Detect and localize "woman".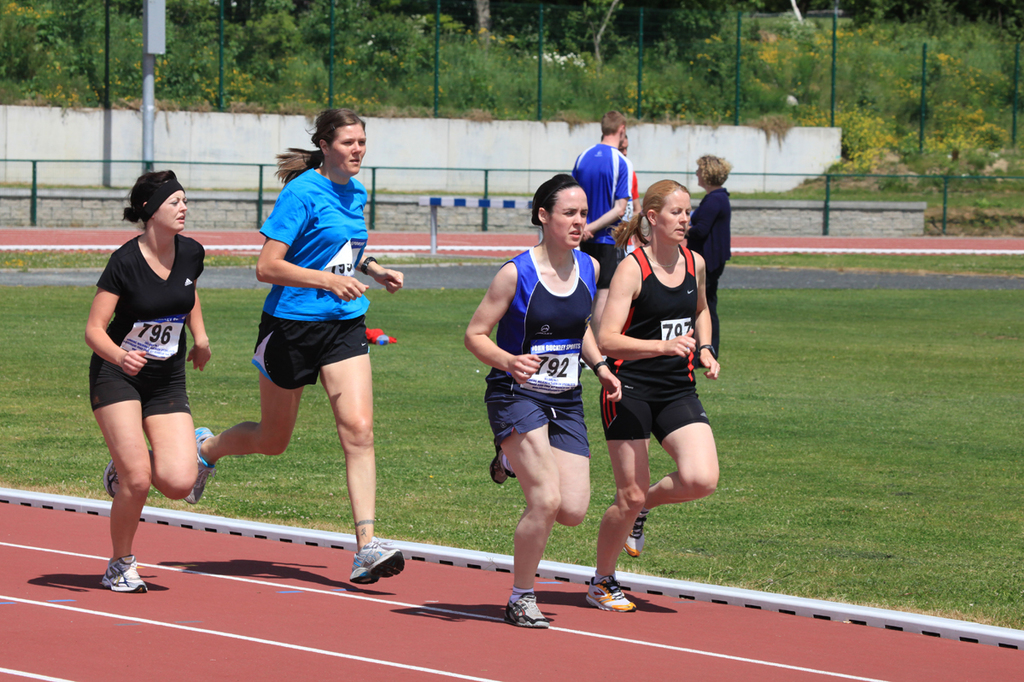
Localized at [x1=181, y1=109, x2=408, y2=586].
